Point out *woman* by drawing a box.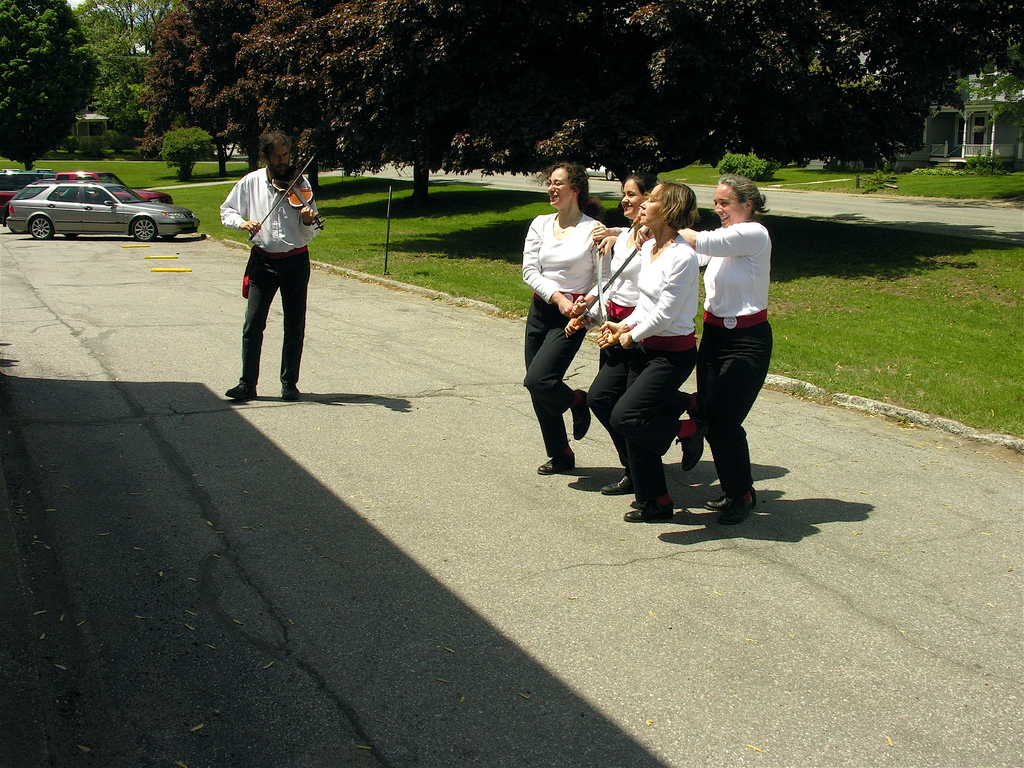
locate(613, 180, 698, 531).
